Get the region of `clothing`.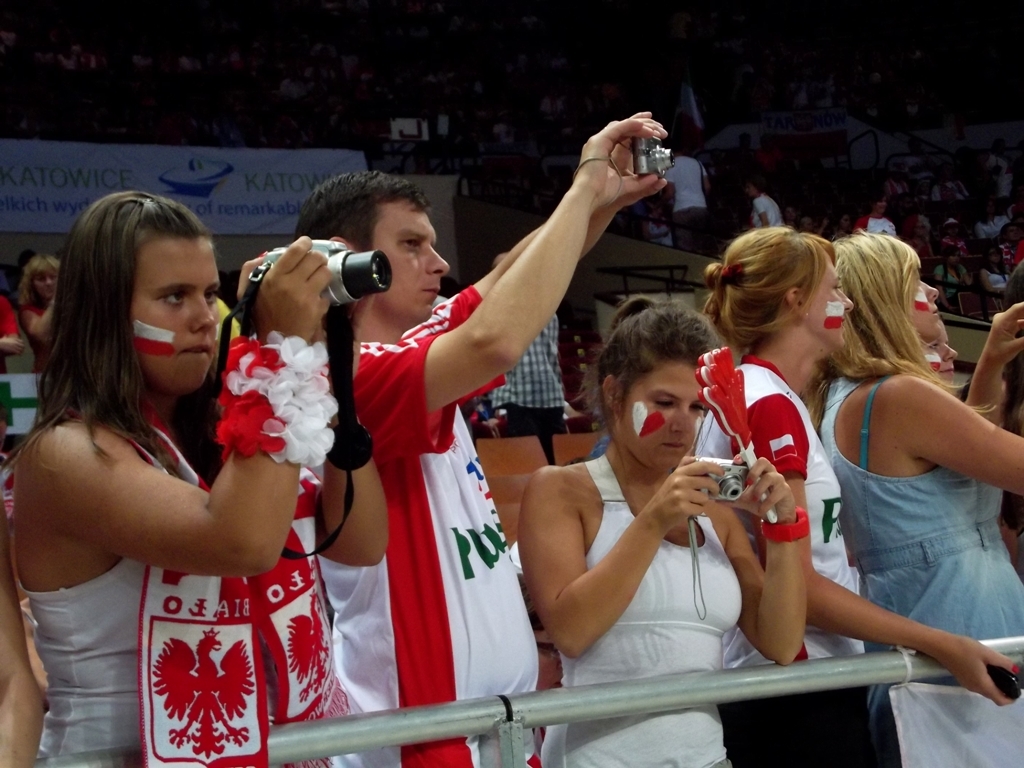
[x1=518, y1=454, x2=747, y2=767].
